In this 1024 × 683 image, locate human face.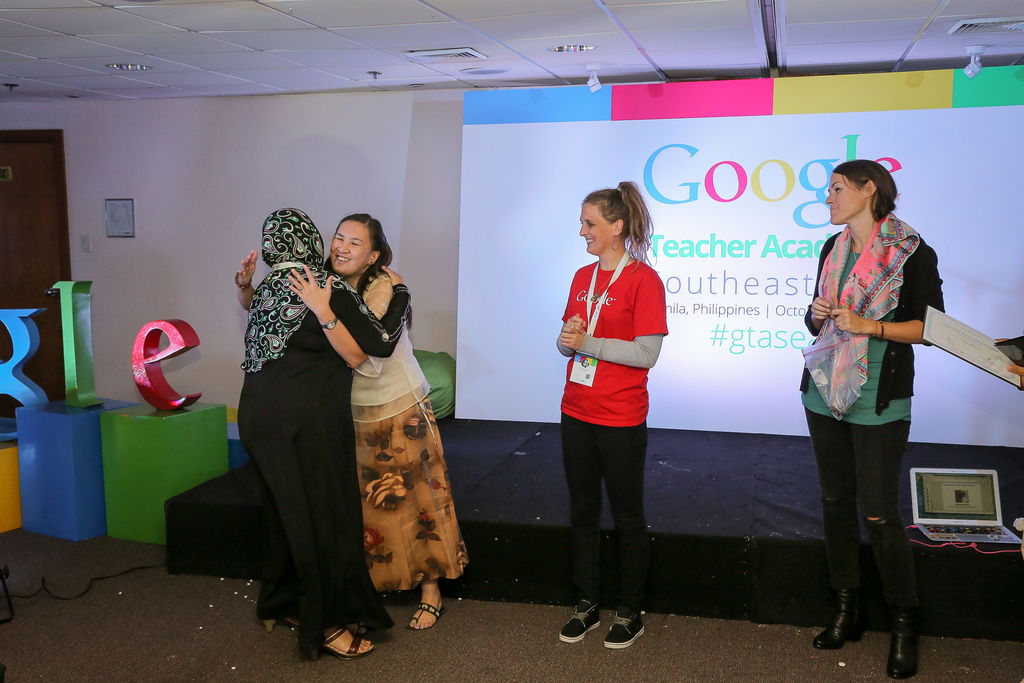
Bounding box: select_region(579, 201, 613, 255).
